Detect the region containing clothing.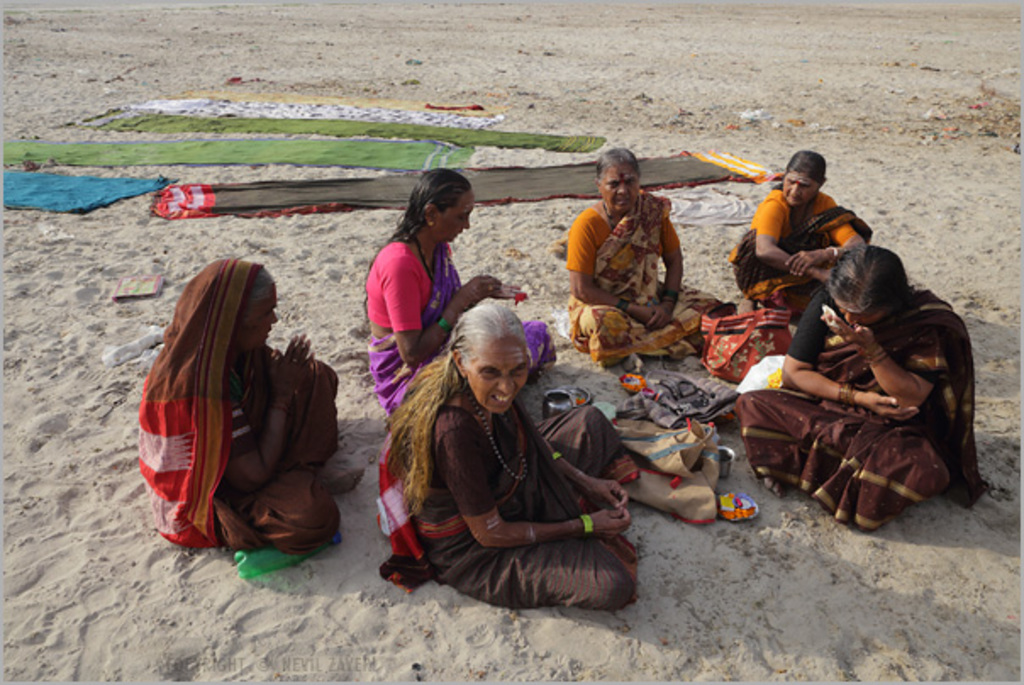
region(147, 348, 298, 526).
